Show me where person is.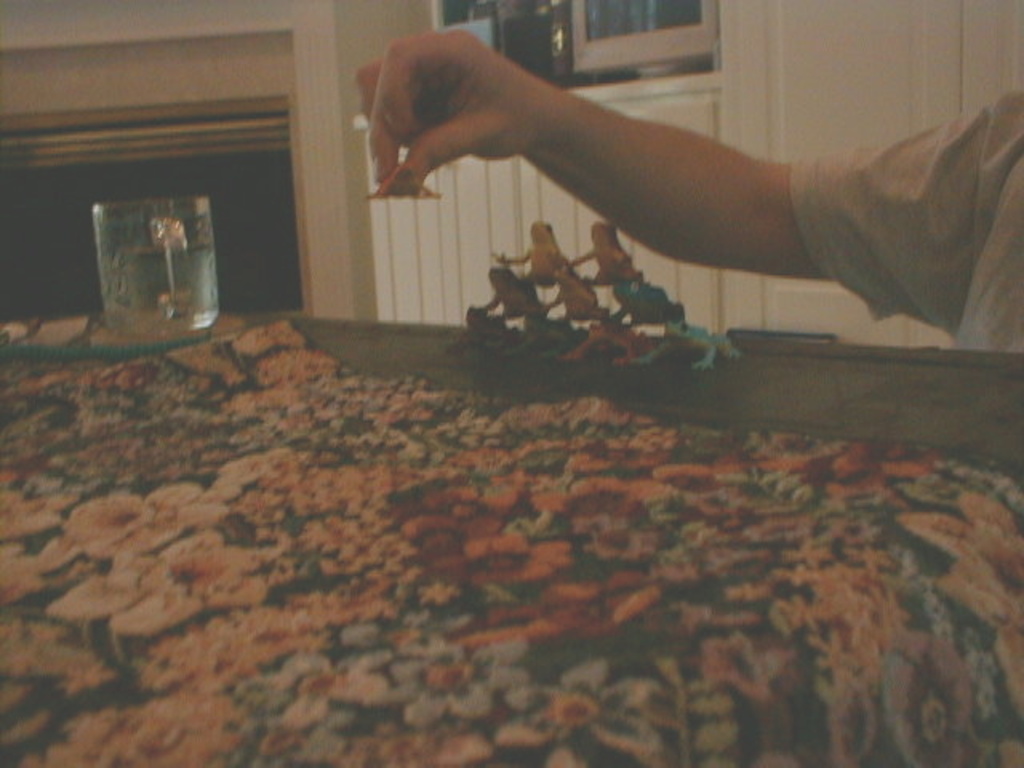
person is at [306, 5, 1013, 398].
